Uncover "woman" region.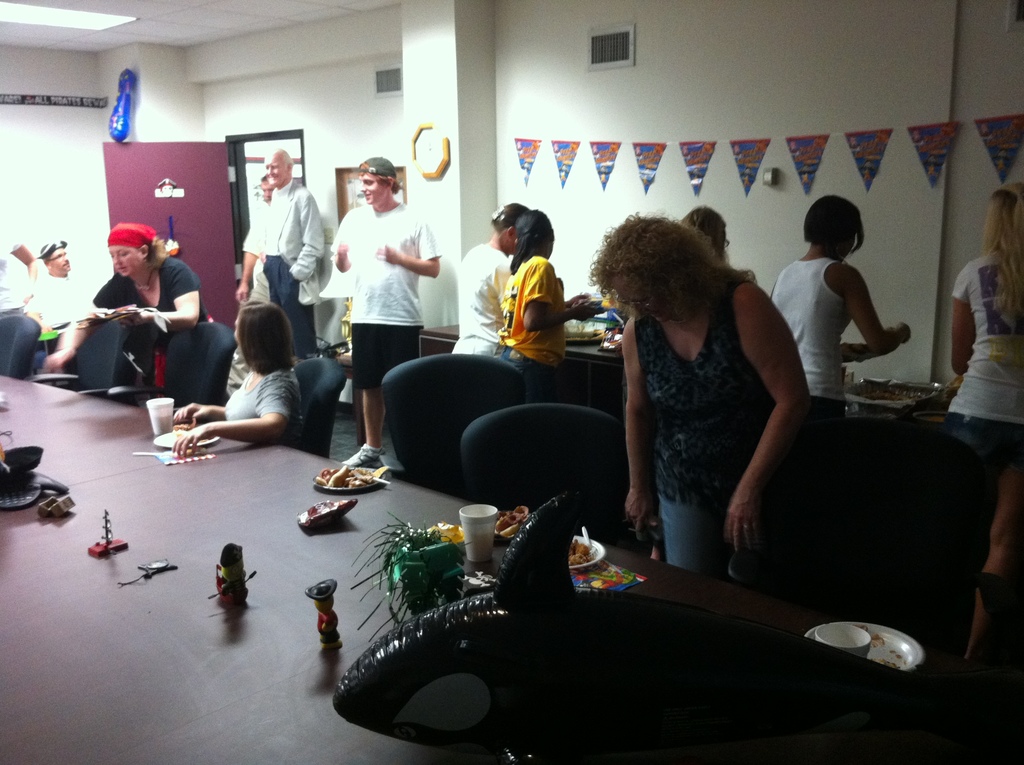
Uncovered: locate(680, 207, 732, 270).
